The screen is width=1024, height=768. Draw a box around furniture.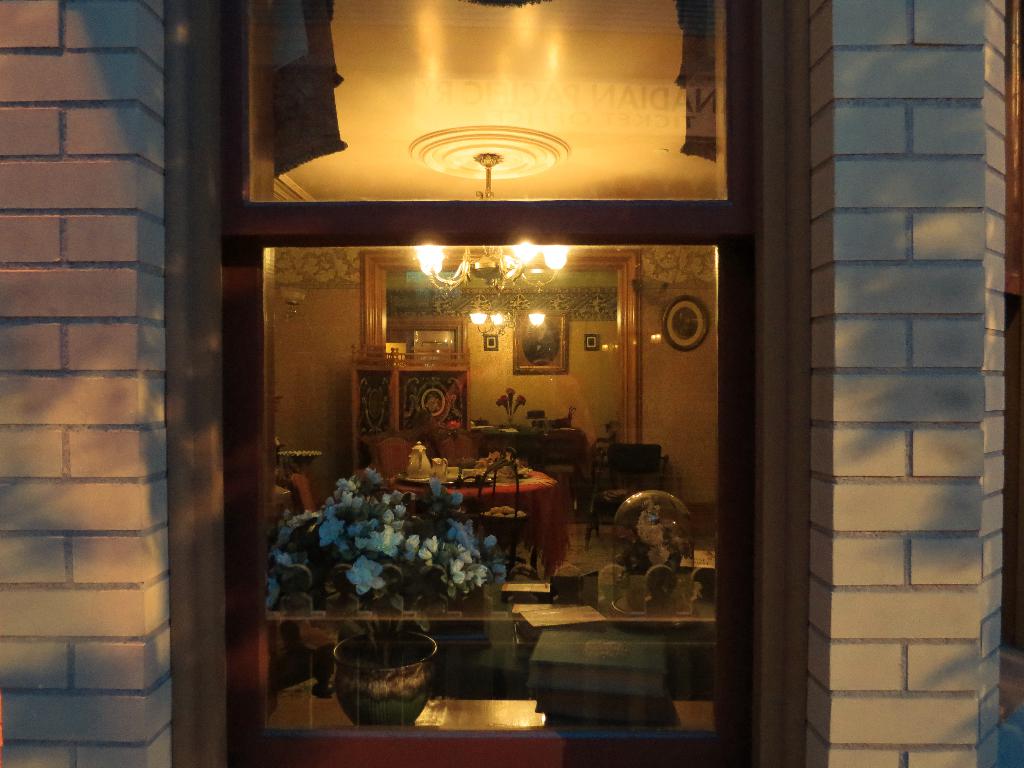
locate(266, 688, 716, 731).
